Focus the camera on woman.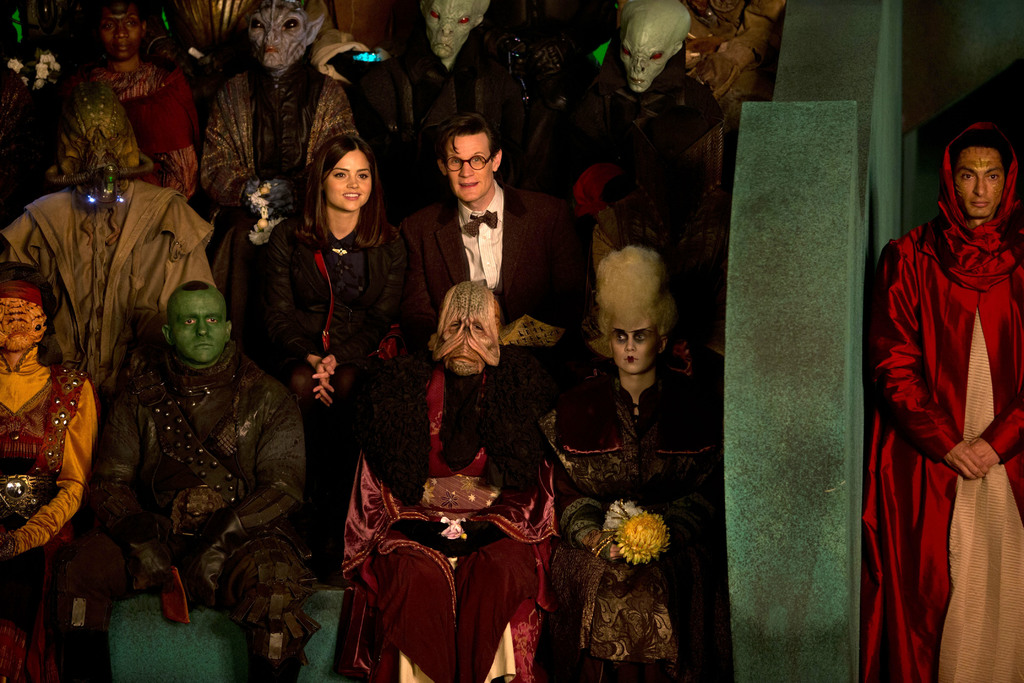
Focus region: bbox(83, 0, 202, 205).
